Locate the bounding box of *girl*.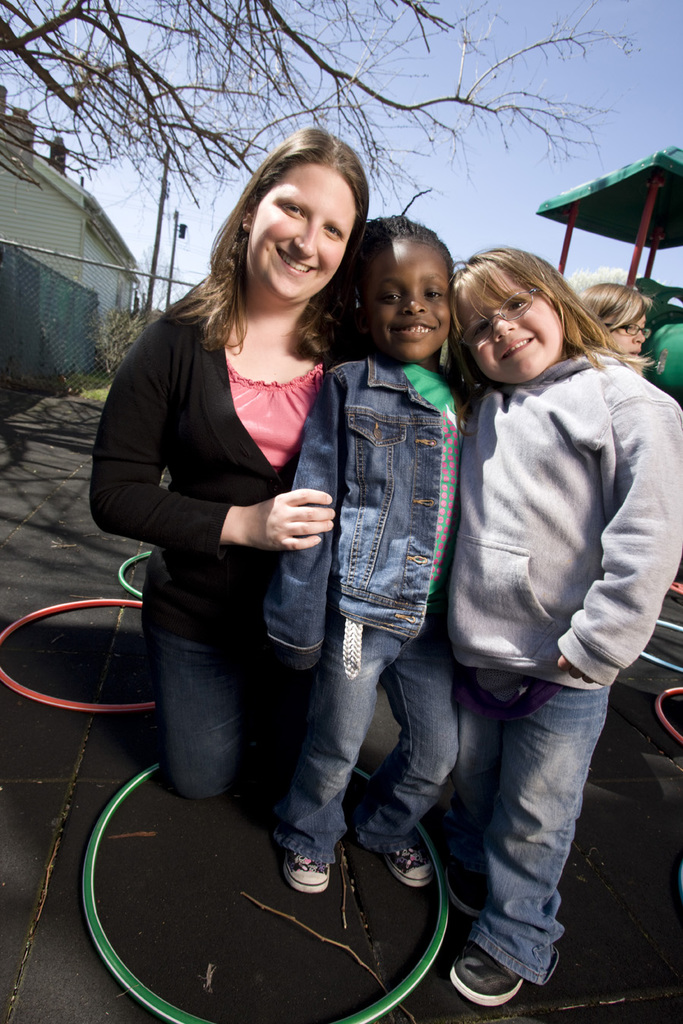
Bounding box: [left=436, top=242, right=682, bottom=1008].
